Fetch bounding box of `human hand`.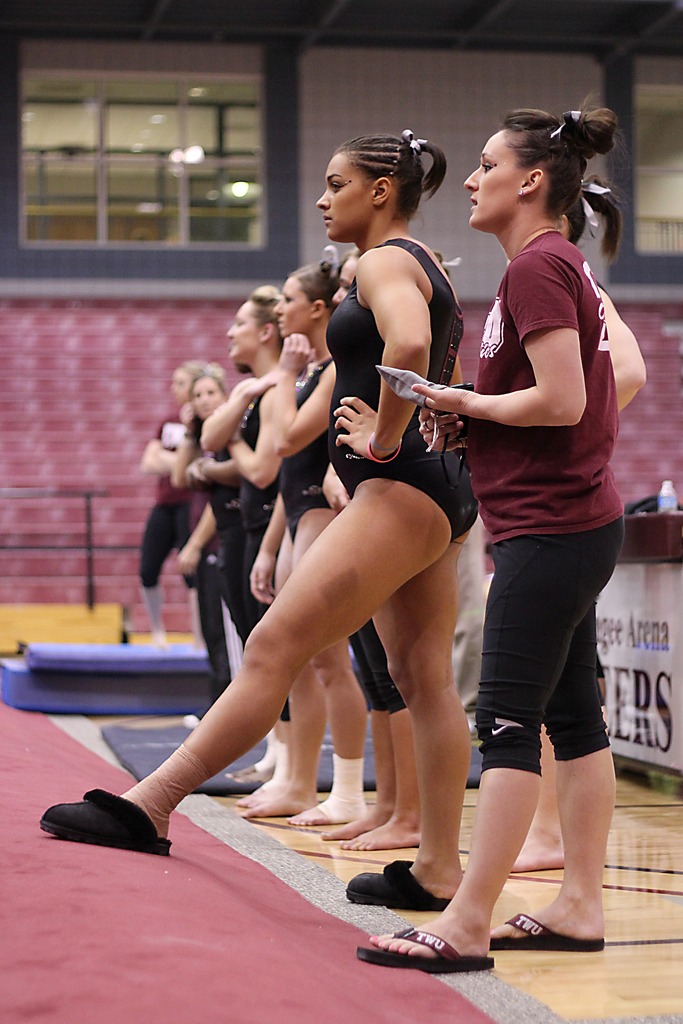
Bbox: left=248, top=550, right=279, bottom=606.
